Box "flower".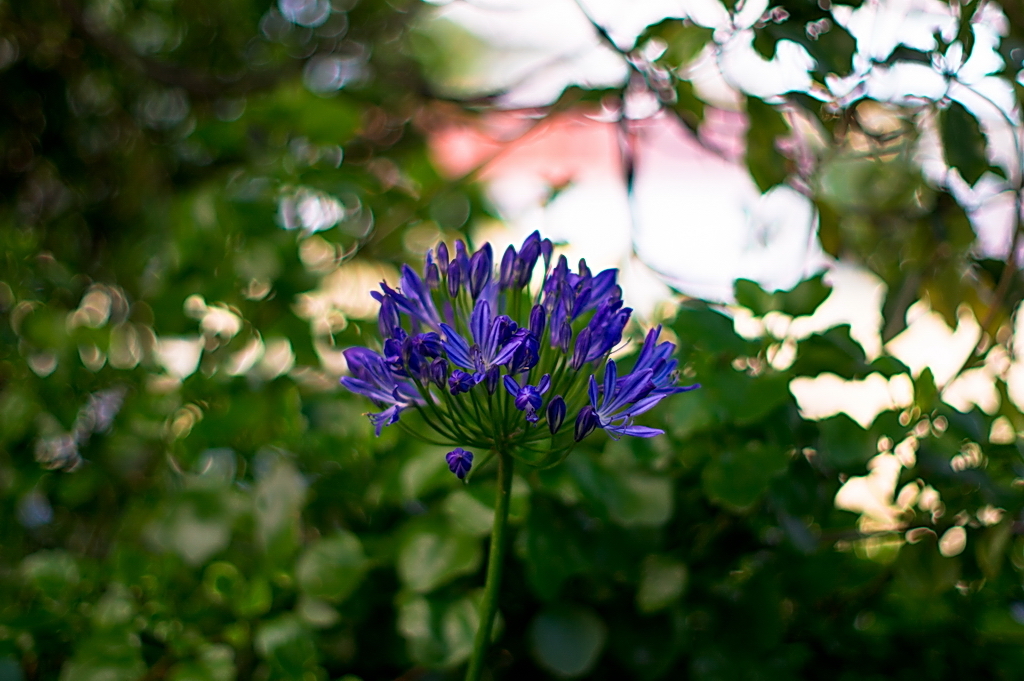
bbox=[445, 449, 472, 481].
